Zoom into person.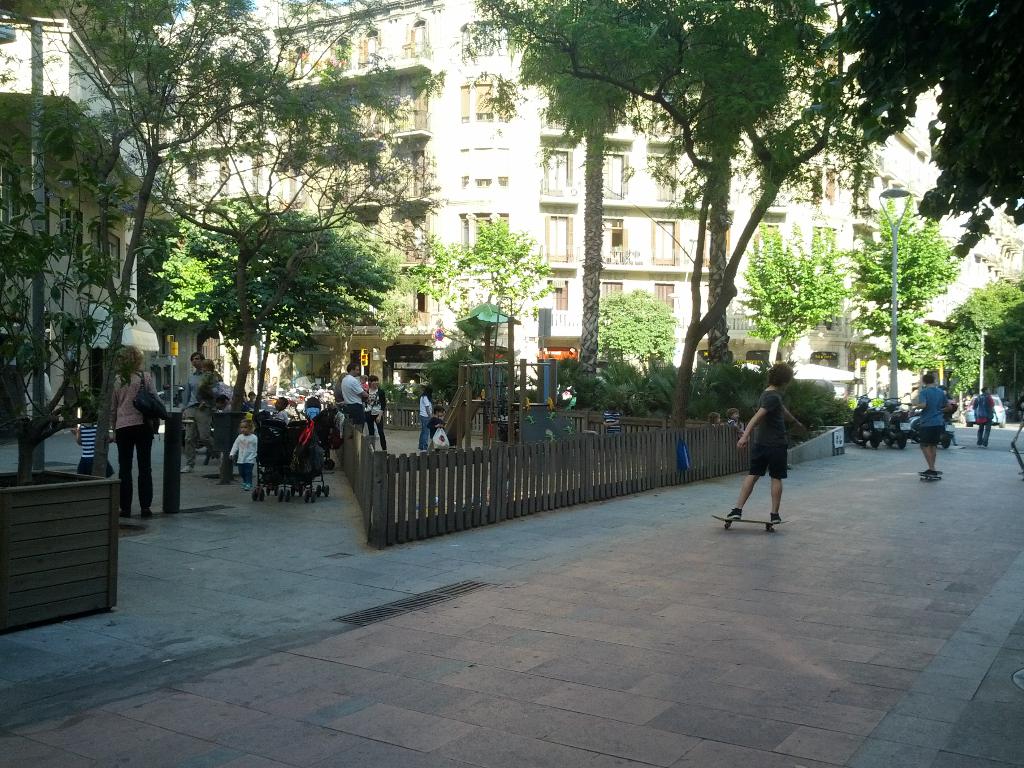
Zoom target: [727, 408, 737, 422].
